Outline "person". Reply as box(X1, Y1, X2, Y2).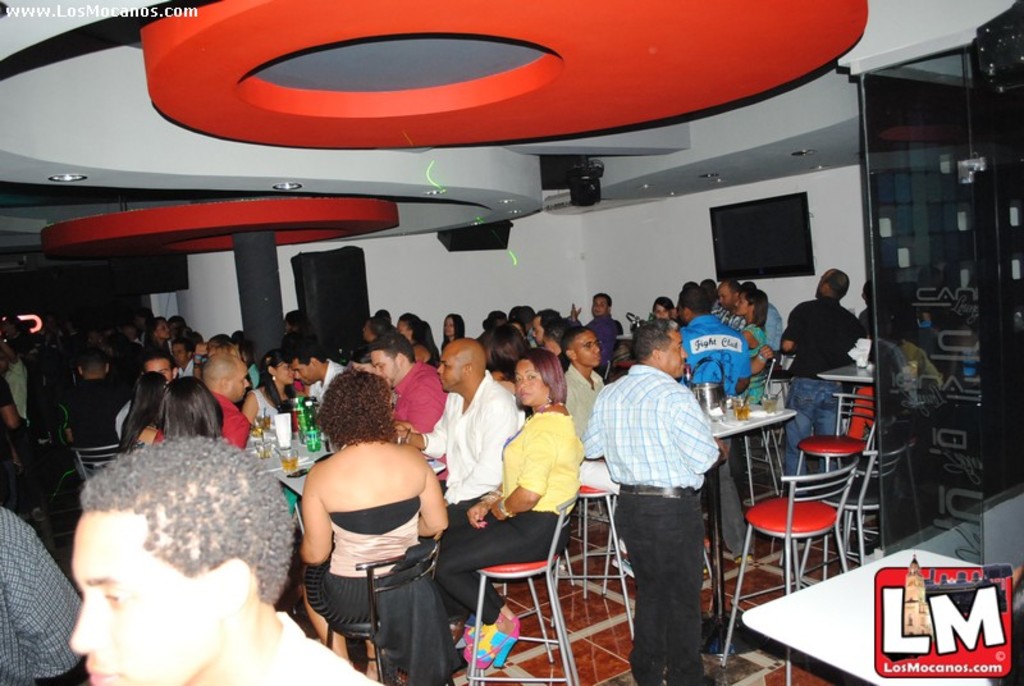
box(865, 278, 870, 330).
